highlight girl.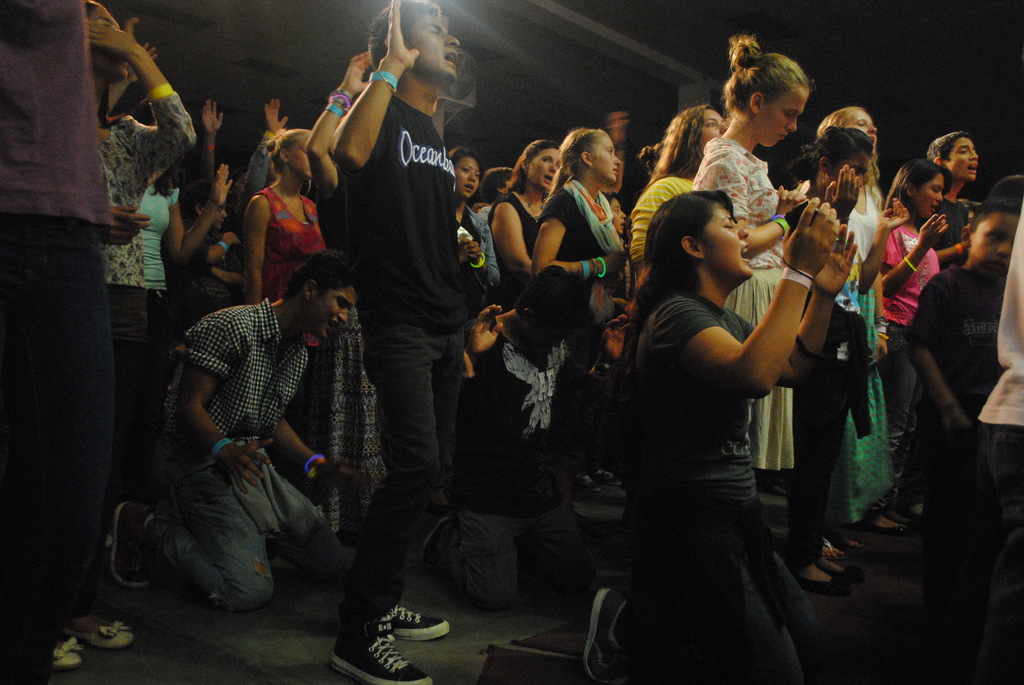
Highlighted region: (x1=692, y1=35, x2=811, y2=472).
